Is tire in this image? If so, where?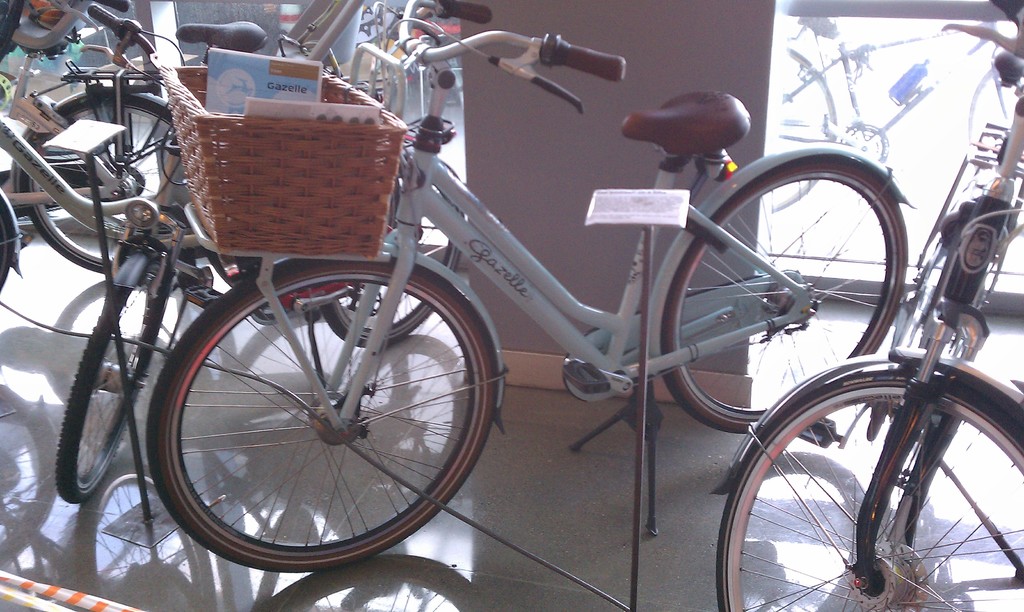
Yes, at Rect(148, 255, 512, 574).
